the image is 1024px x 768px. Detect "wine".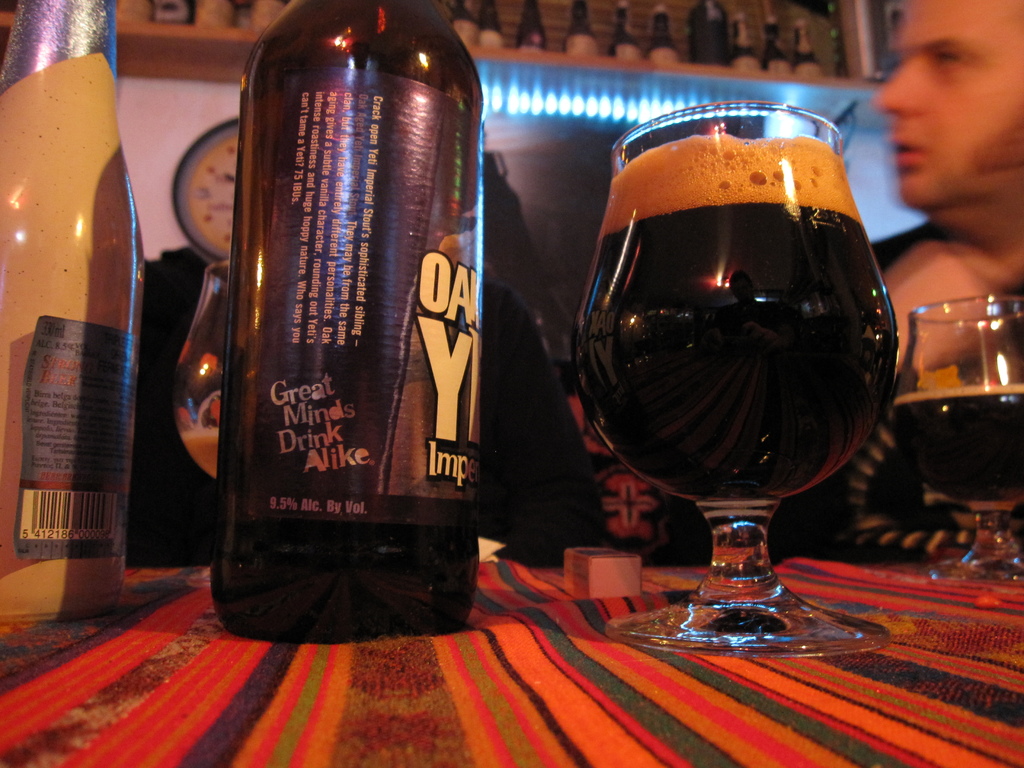
Detection: <bbox>227, 0, 489, 641</bbox>.
